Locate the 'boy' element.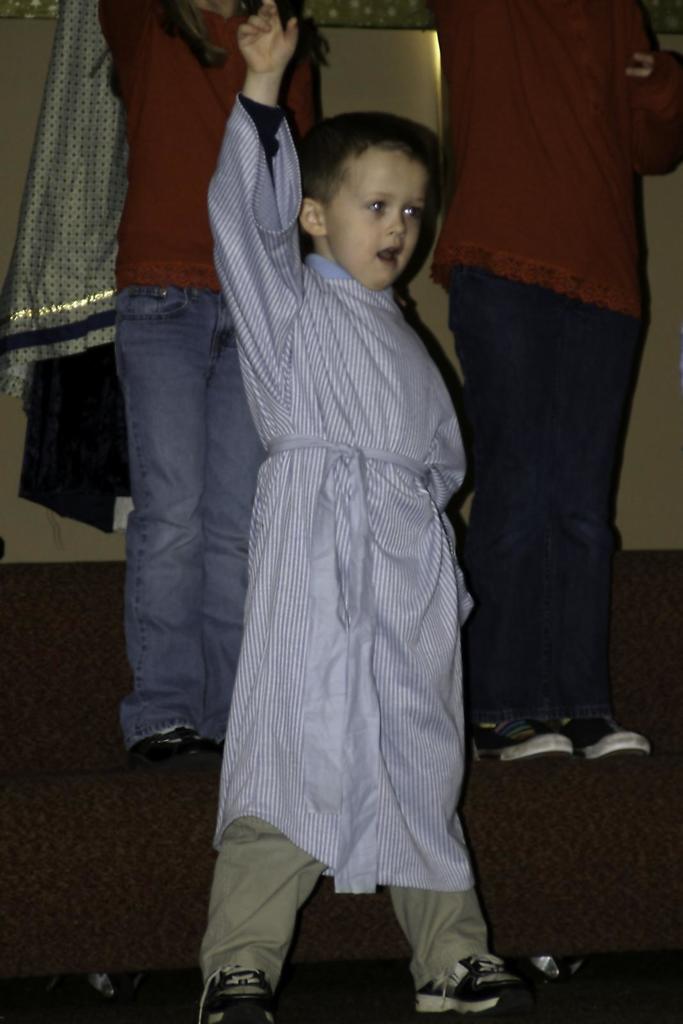
Element bbox: crop(159, 72, 508, 984).
